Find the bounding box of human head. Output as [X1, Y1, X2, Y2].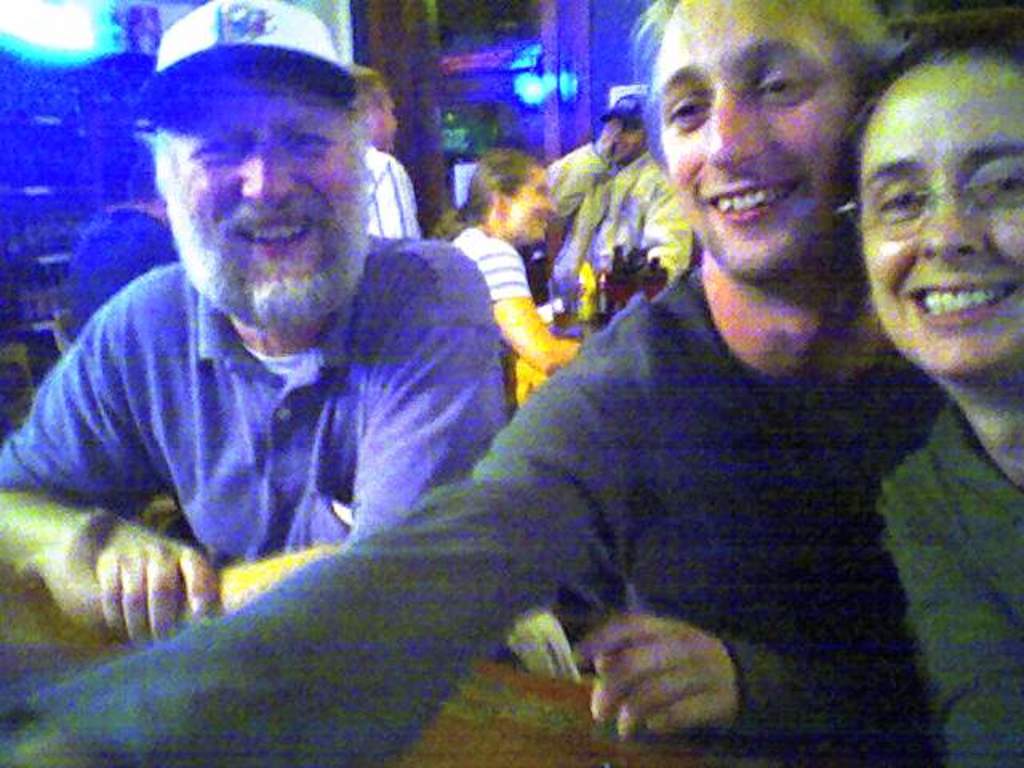
[627, 0, 909, 294].
